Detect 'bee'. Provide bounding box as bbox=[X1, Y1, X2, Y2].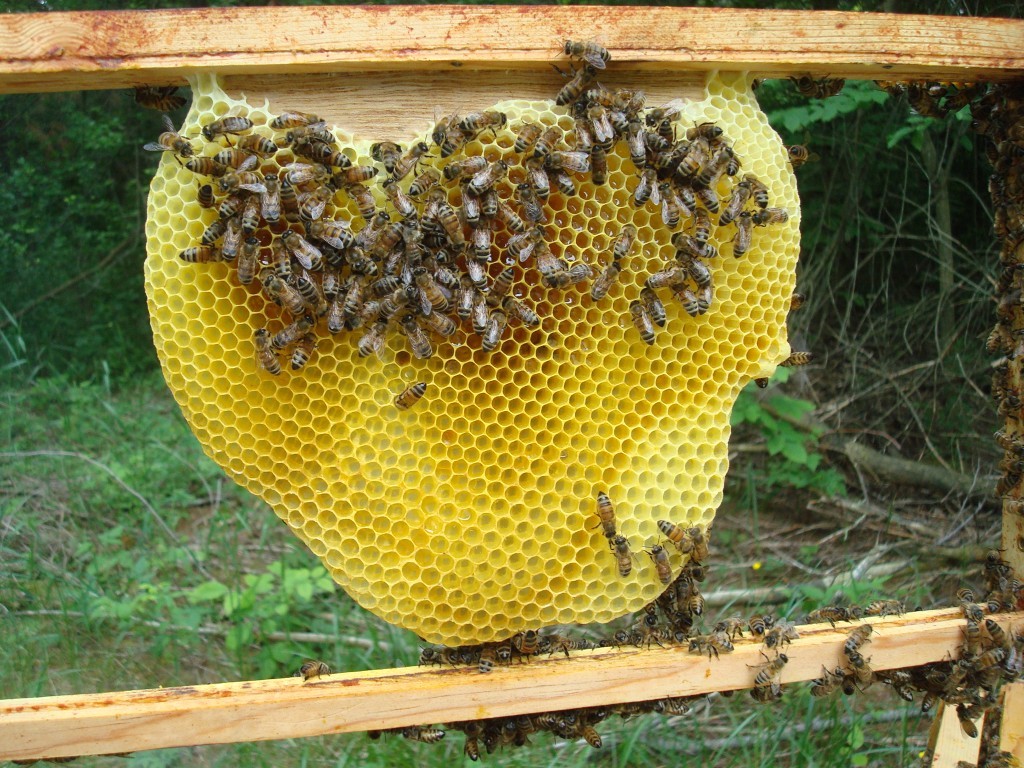
bbox=[506, 292, 549, 329].
